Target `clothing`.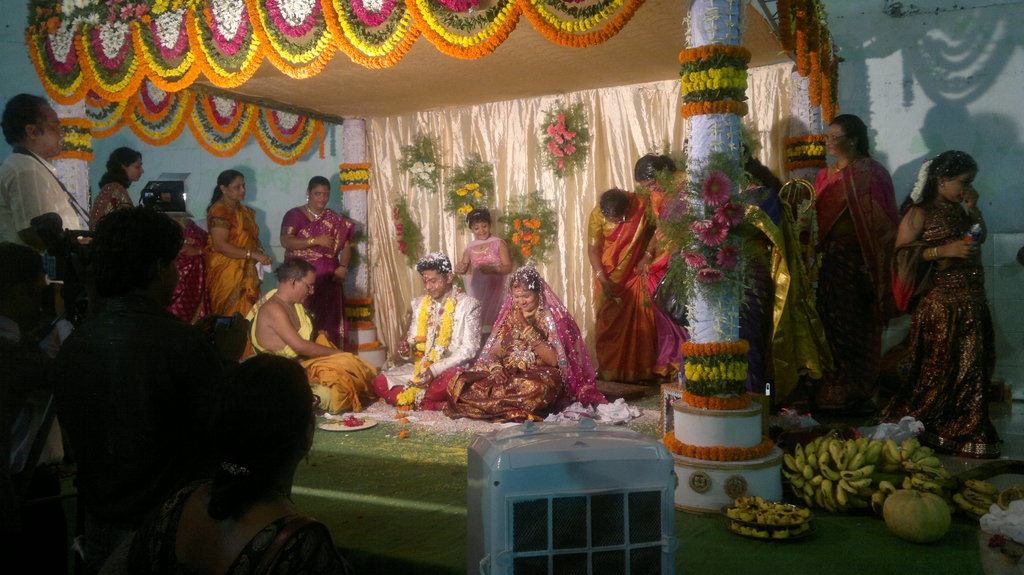
Target region: {"x1": 888, "y1": 190, "x2": 1011, "y2": 450}.
